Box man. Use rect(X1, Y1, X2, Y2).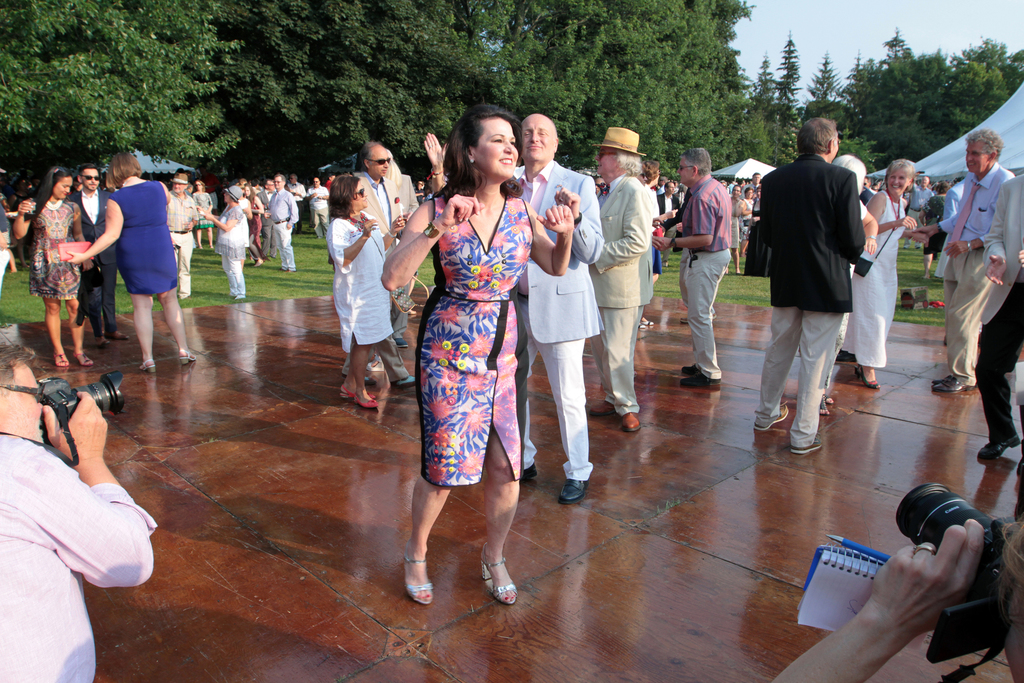
rect(266, 172, 303, 271).
